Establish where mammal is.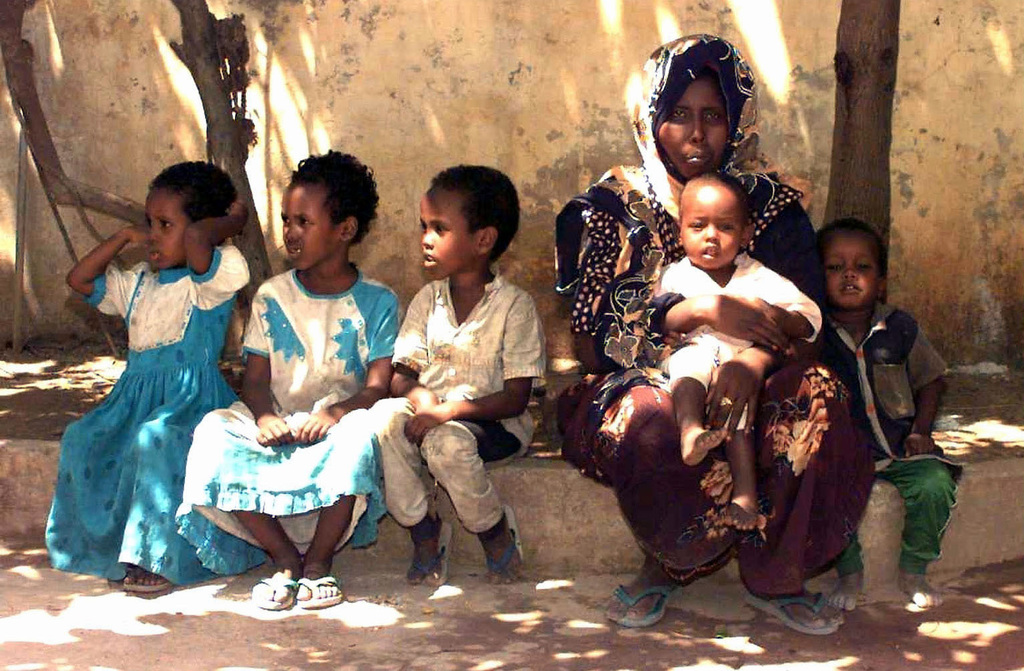
Established at [810, 216, 970, 608].
